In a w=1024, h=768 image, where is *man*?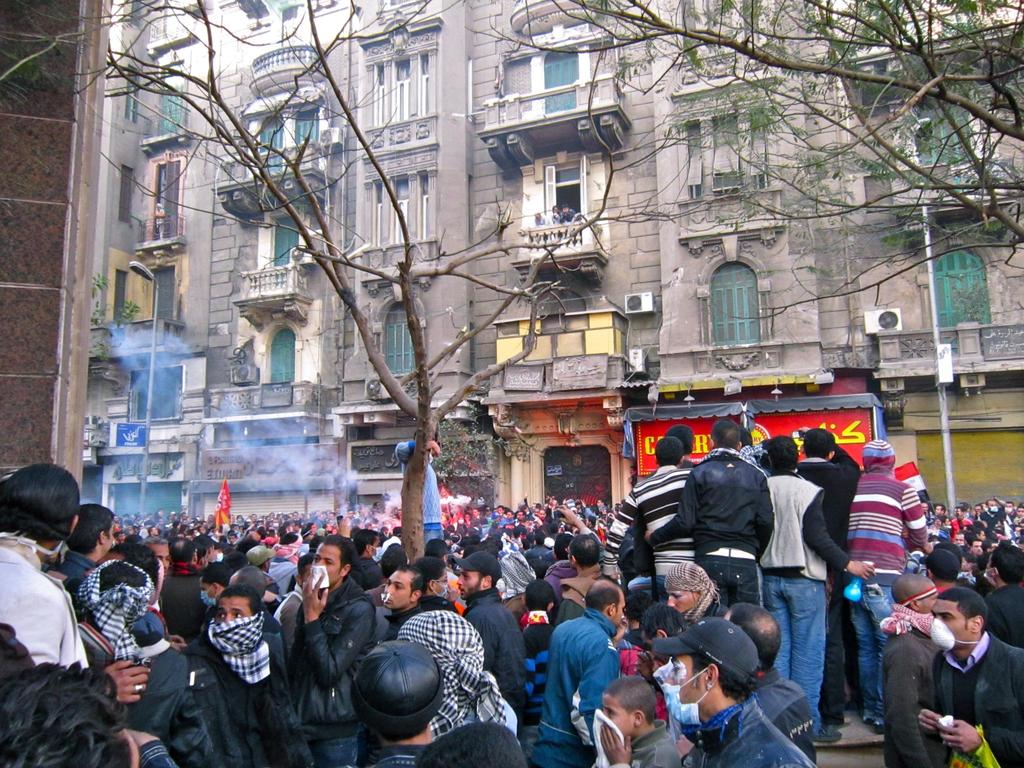
[left=465, top=555, right=527, bottom=703].
